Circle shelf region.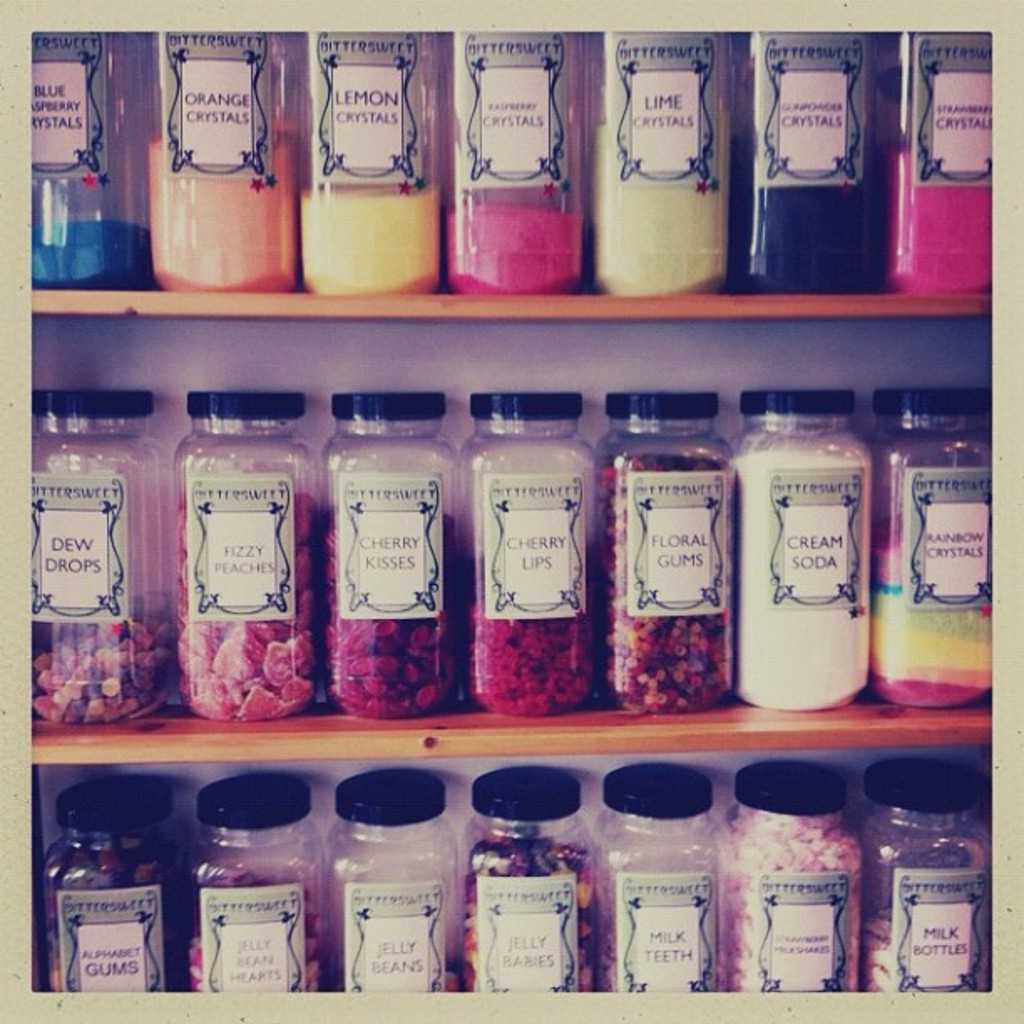
Region: bbox=[27, 706, 999, 751].
